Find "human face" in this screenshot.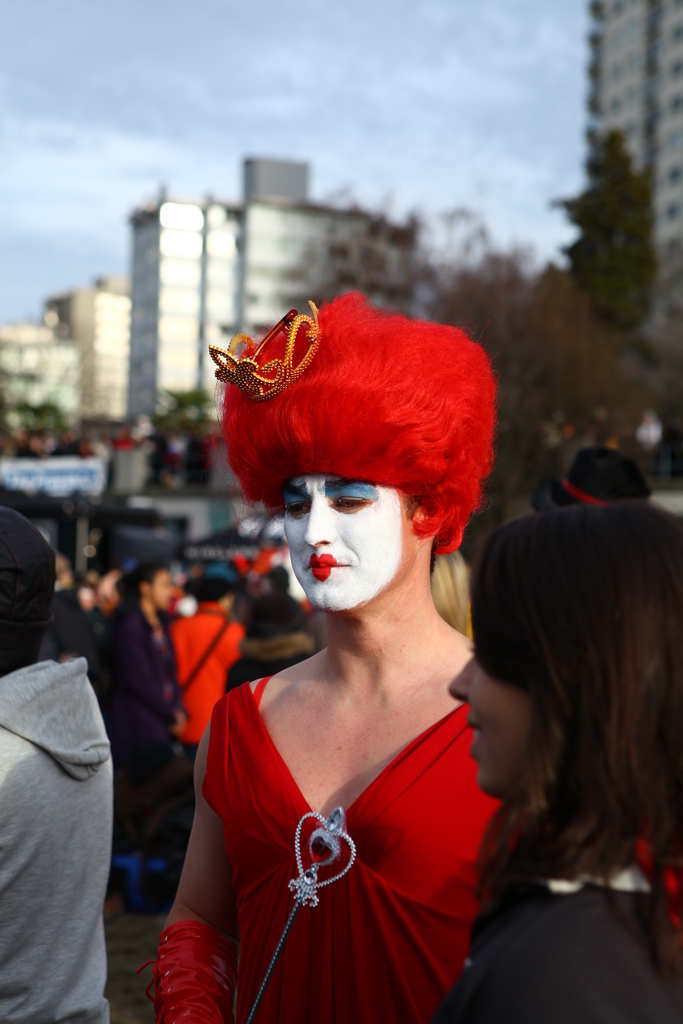
The bounding box for "human face" is pyautogui.locateOnScreen(448, 643, 545, 799).
